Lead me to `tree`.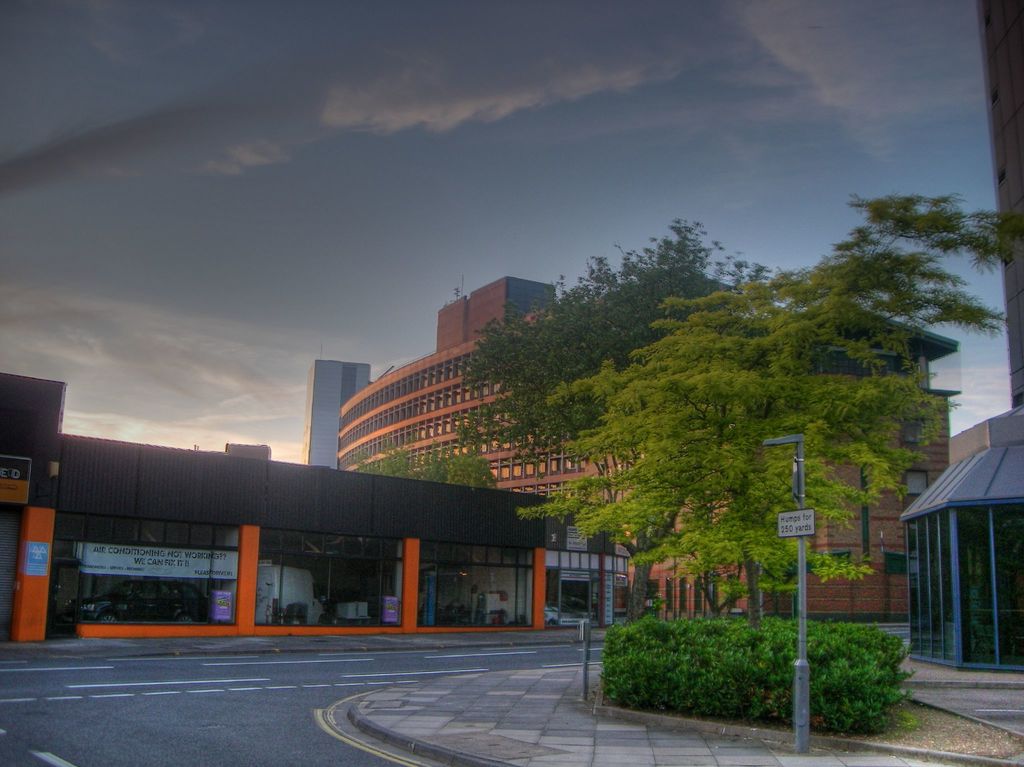
Lead to bbox=(350, 437, 498, 486).
